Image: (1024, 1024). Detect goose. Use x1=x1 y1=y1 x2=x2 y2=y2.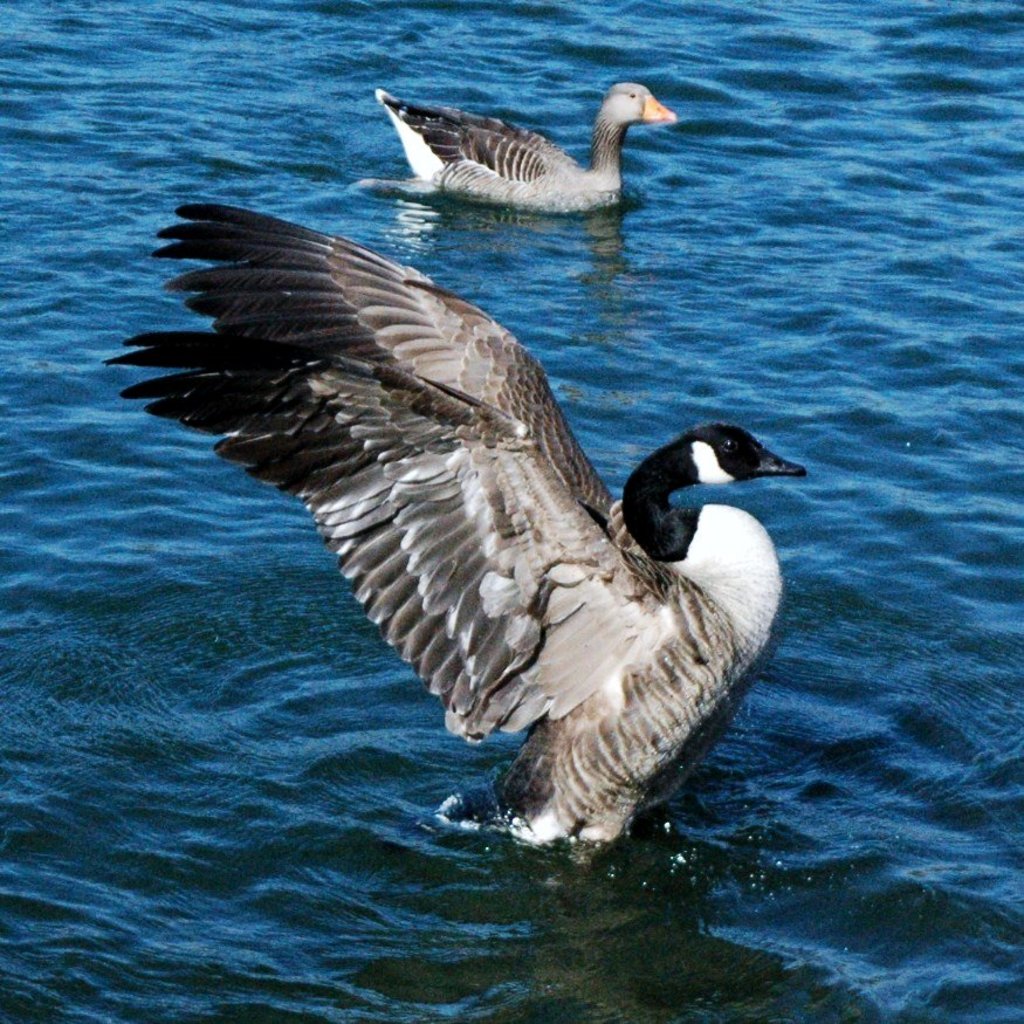
x1=352 y1=83 x2=672 y2=213.
